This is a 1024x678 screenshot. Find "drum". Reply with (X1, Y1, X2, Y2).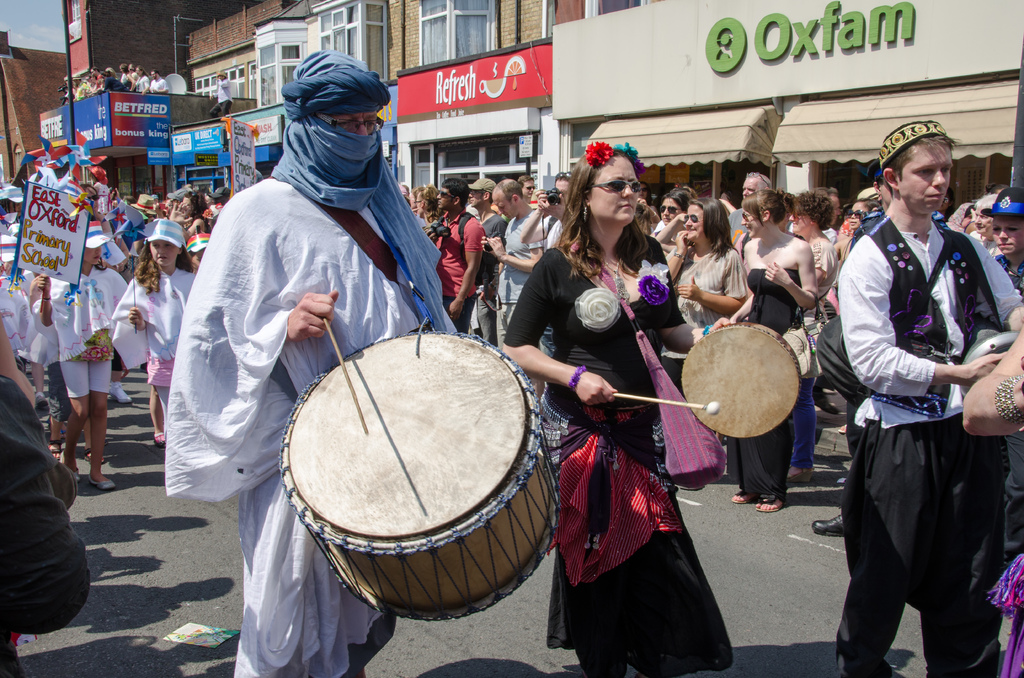
(282, 328, 561, 616).
